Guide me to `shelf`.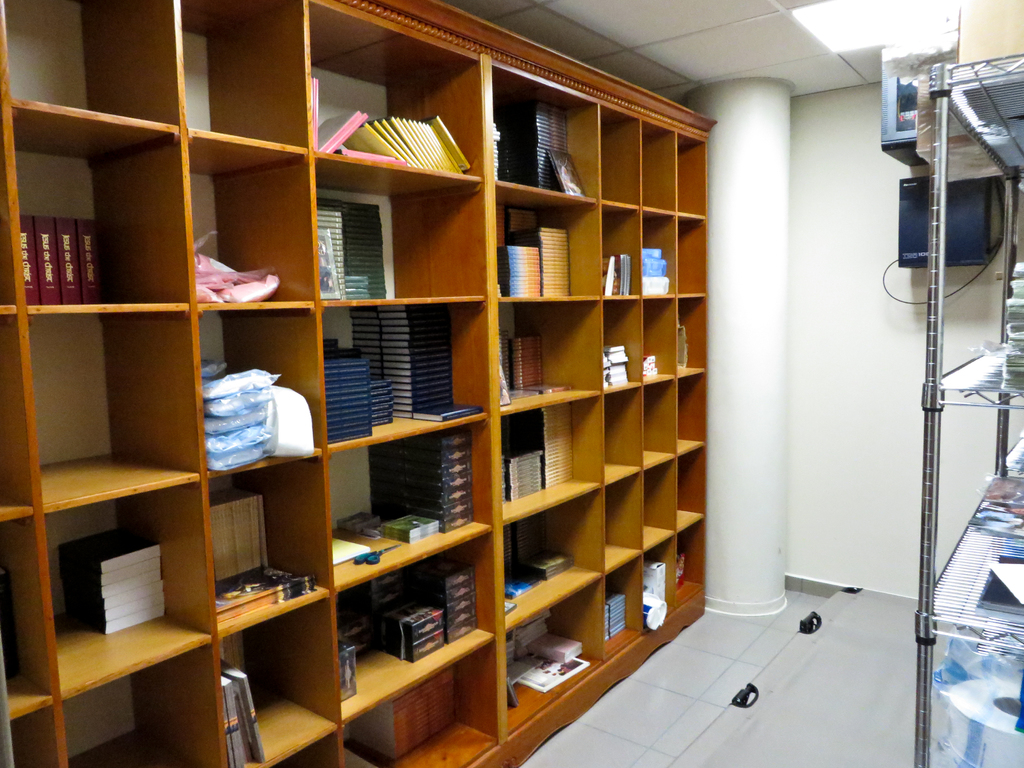
Guidance: <region>306, 312, 491, 446</region>.
